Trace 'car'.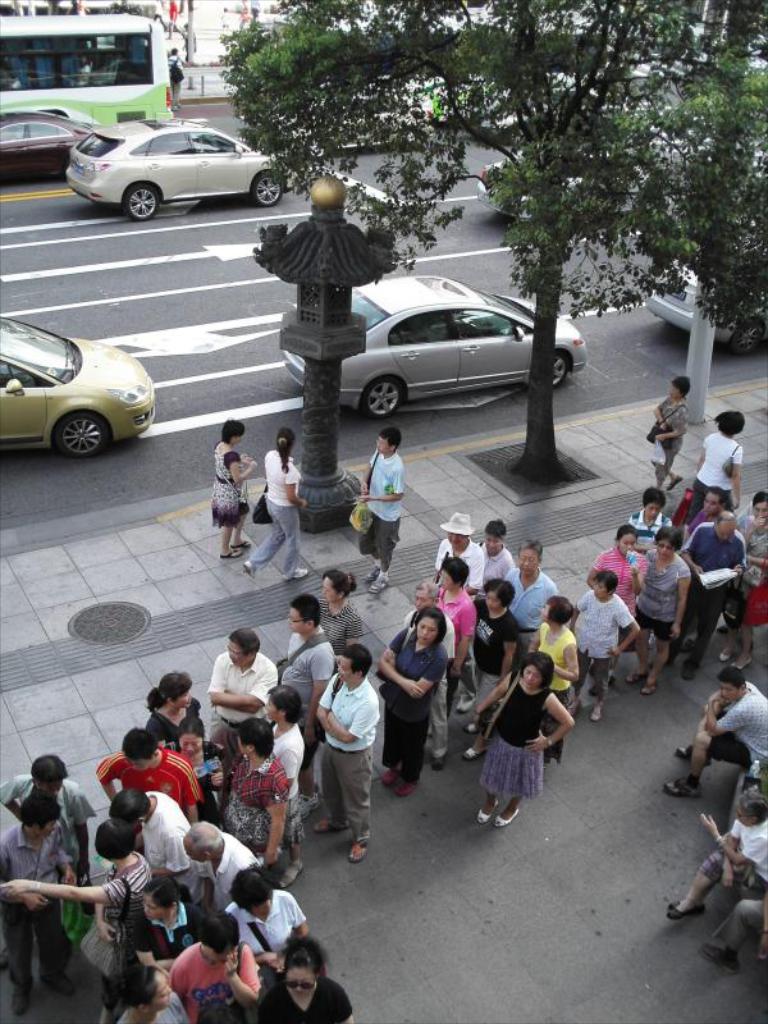
Traced to pyautogui.locateOnScreen(64, 118, 297, 221).
